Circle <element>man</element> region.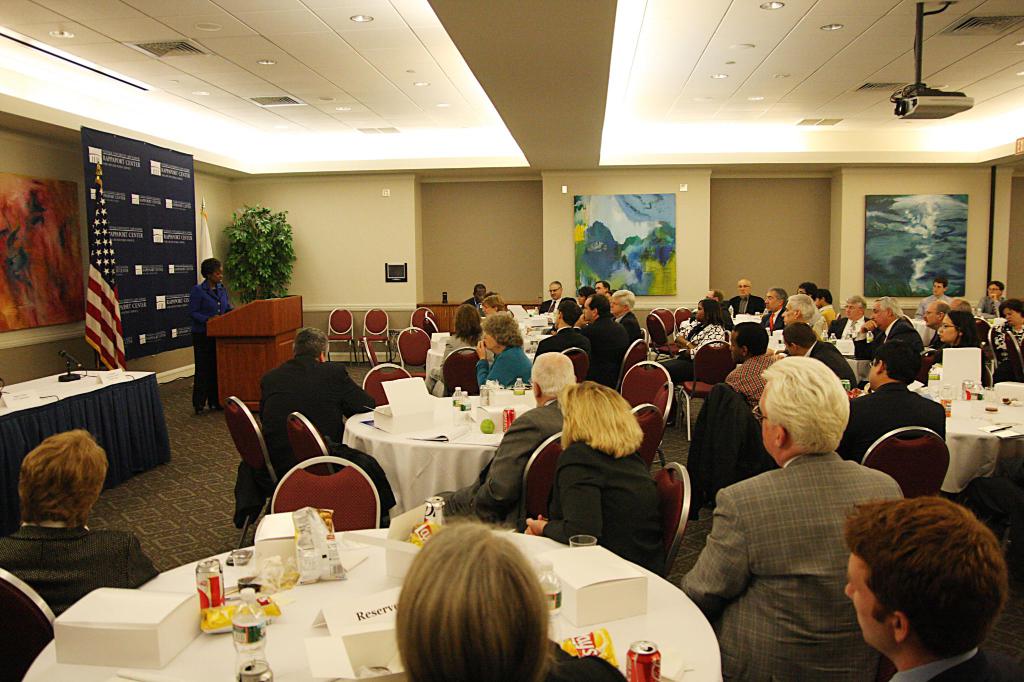
Region: [left=532, top=300, right=592, bottom=373].
